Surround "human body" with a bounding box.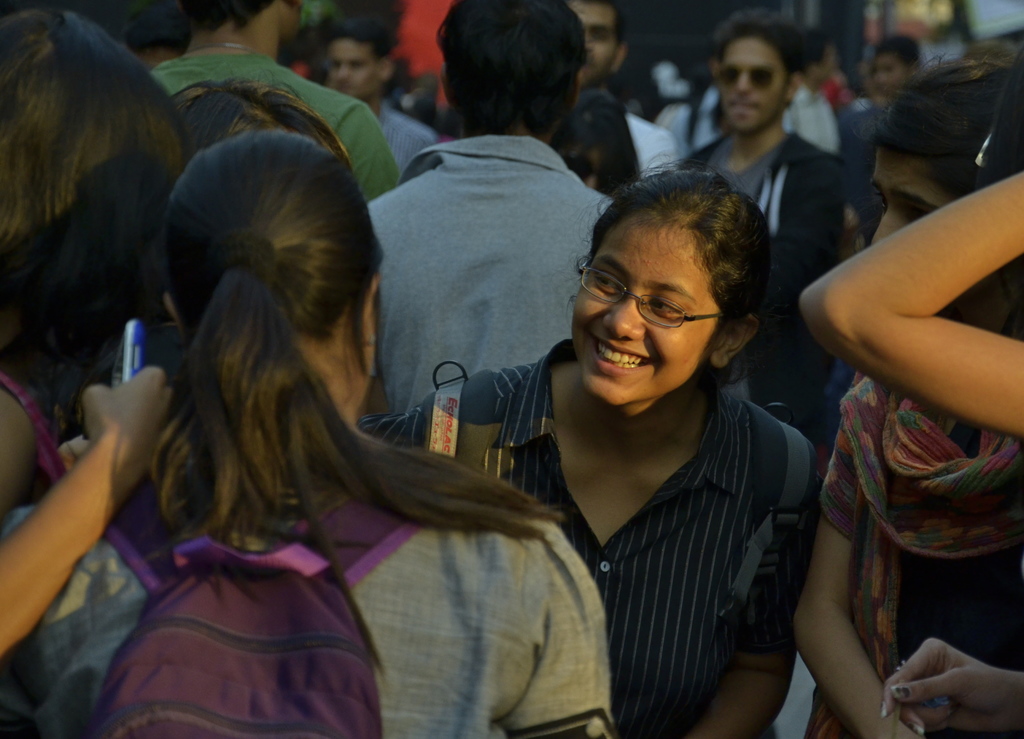
659 120 877 470.
